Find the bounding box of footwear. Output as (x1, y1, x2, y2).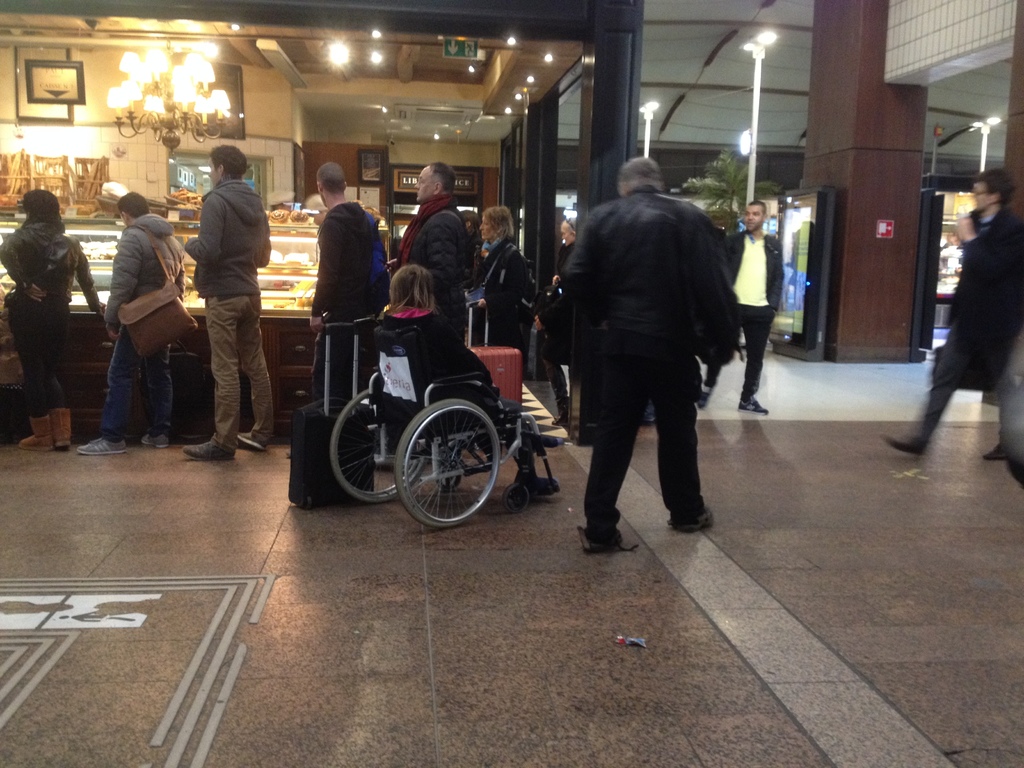
(180, 437, 233, 463).
